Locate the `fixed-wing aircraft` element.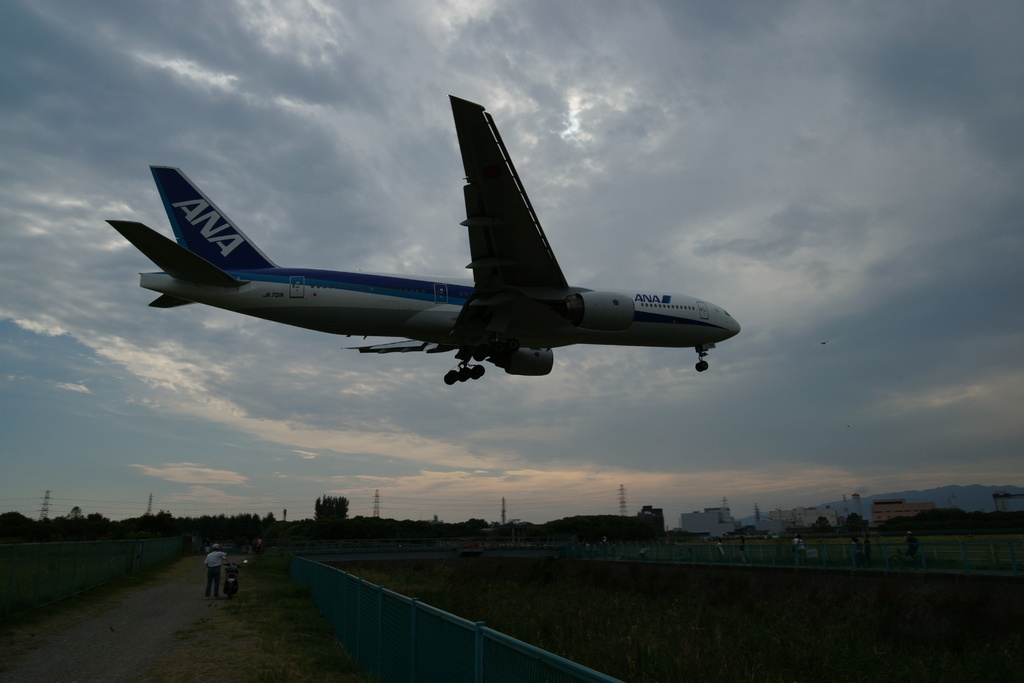
Element bbox: {"left": 106, "top": 95, "right": 746, "bottom": 383}.
